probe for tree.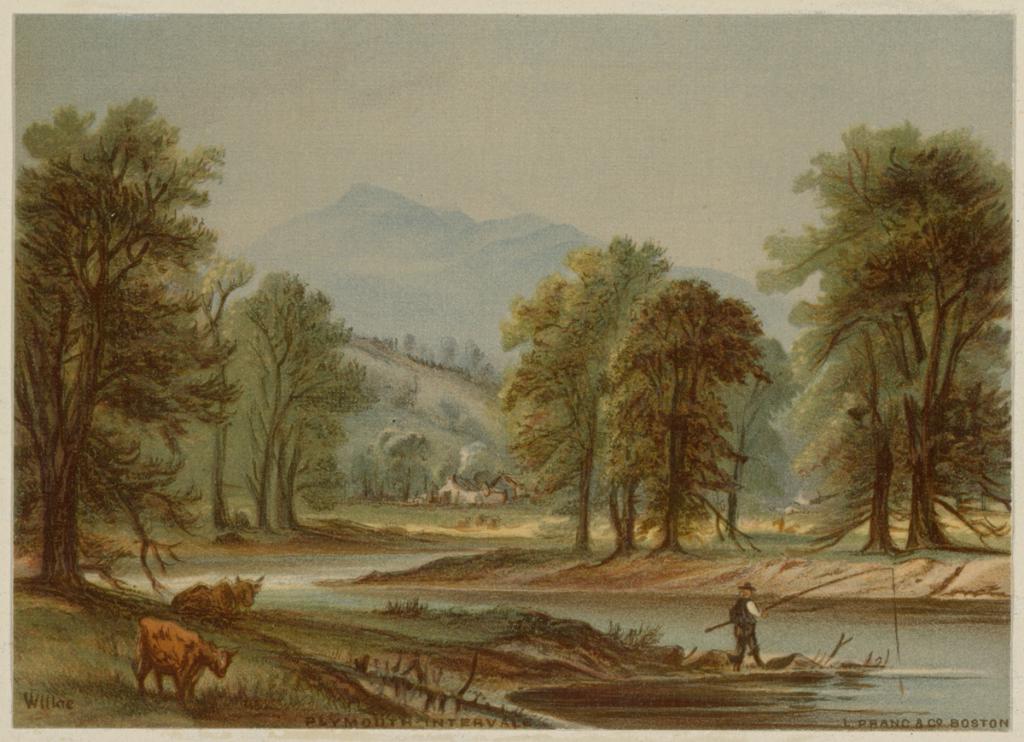
Probe result: crop(354, 433, 445, 504).
